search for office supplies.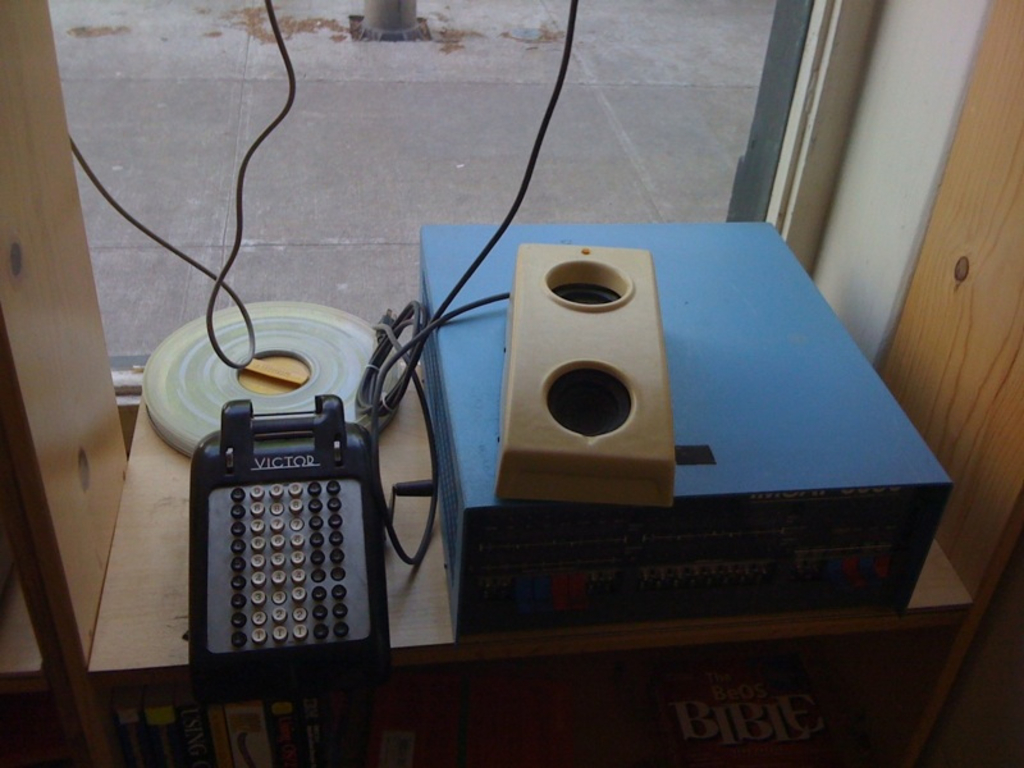
Found at [left=495, top=238, right=678, bottom=506].
